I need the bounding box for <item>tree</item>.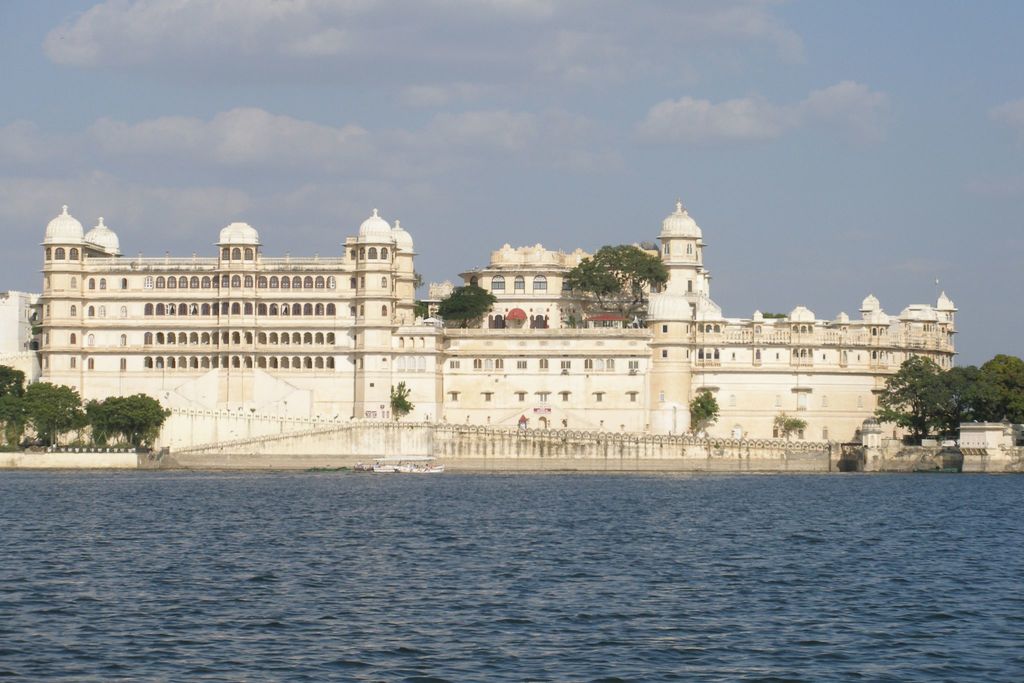
Here it is: Rect(688, 386, 719, 437).
